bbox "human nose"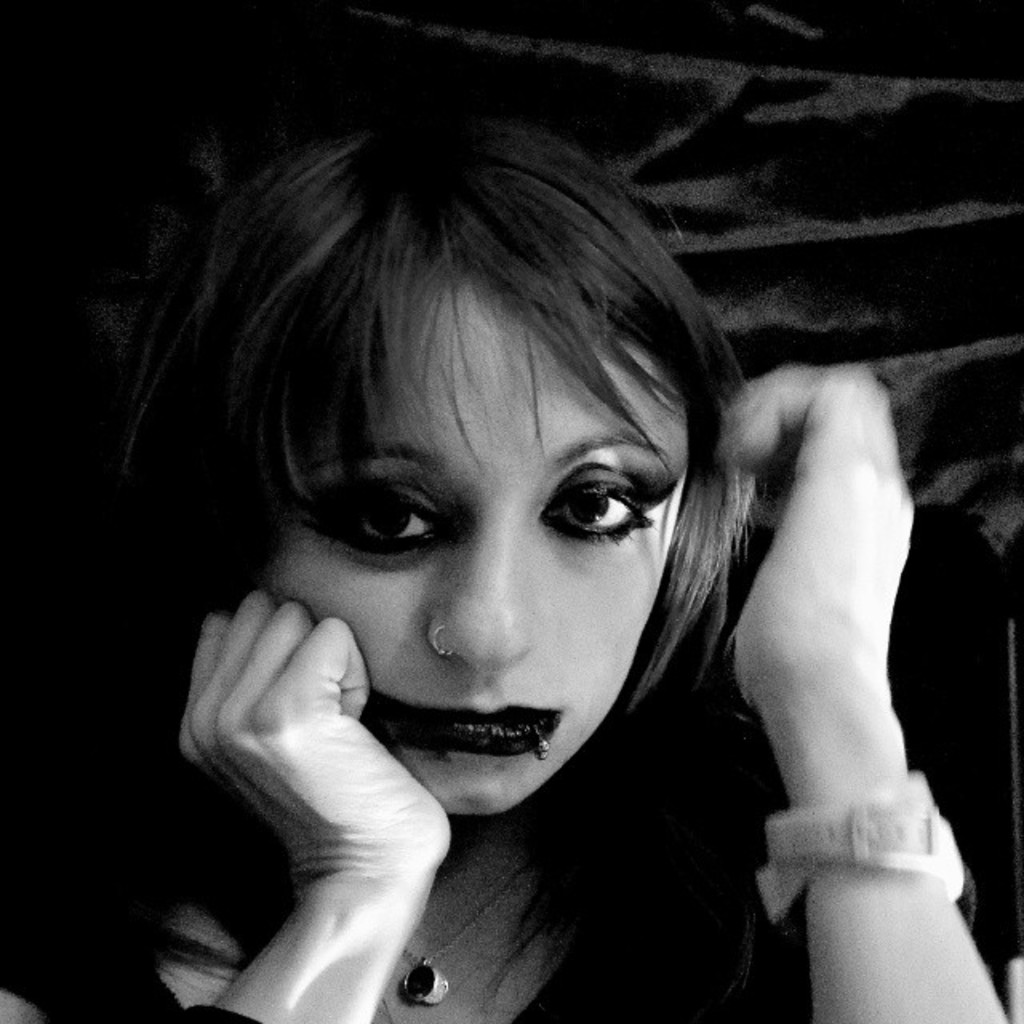
bbox=[429, 534, 522, 666]
